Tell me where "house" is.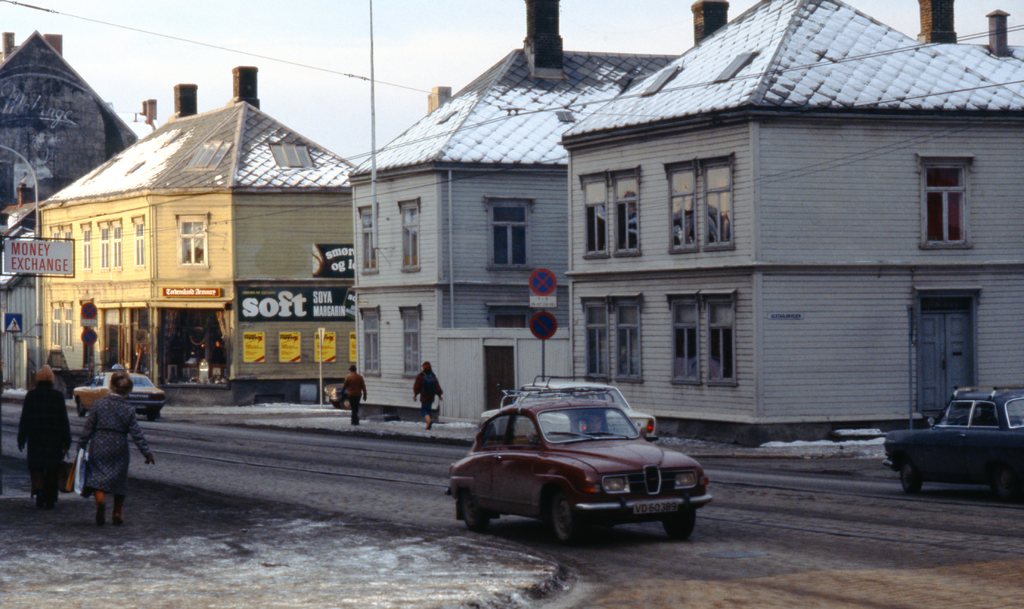
"house" is at [25,57,361,404].
